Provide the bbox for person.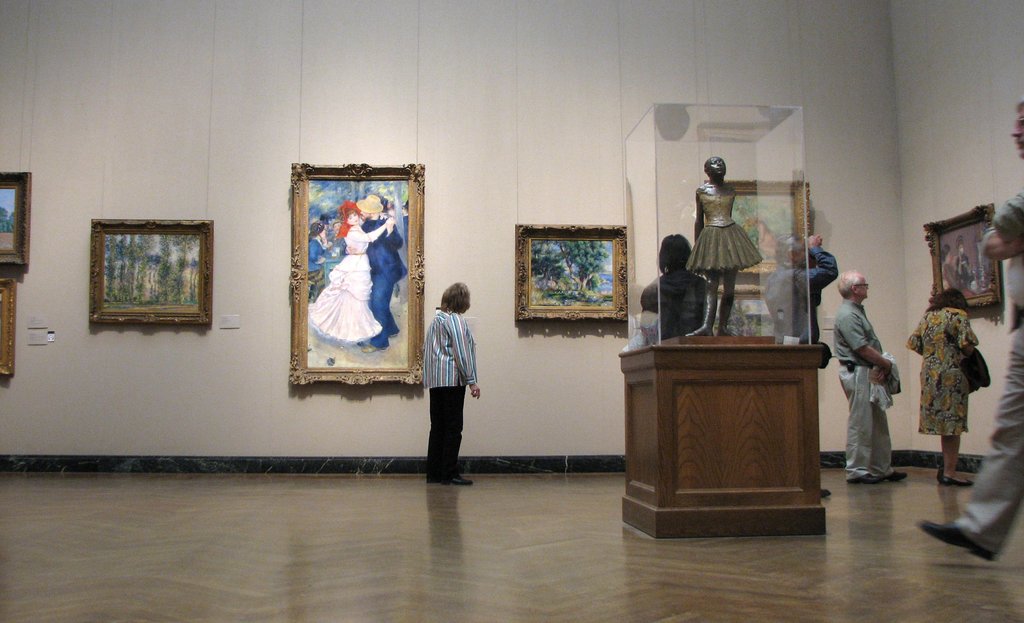
756, 228, 838, 500.
